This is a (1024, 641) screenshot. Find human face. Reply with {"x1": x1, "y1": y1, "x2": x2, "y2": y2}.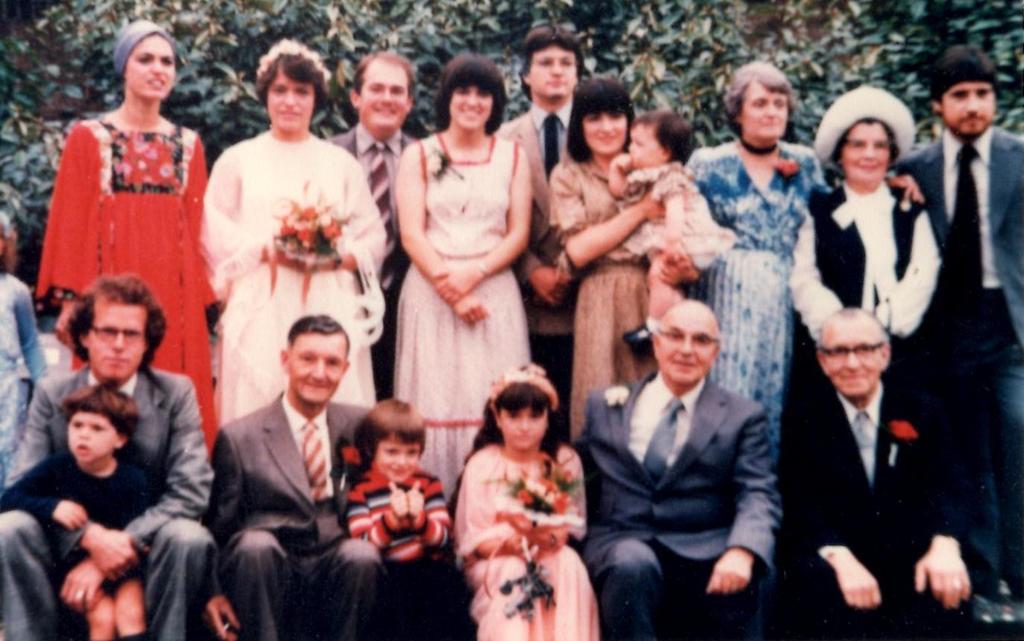
{"x1": 625, "y1": 132, "x2": 659, "y2": 162}.
